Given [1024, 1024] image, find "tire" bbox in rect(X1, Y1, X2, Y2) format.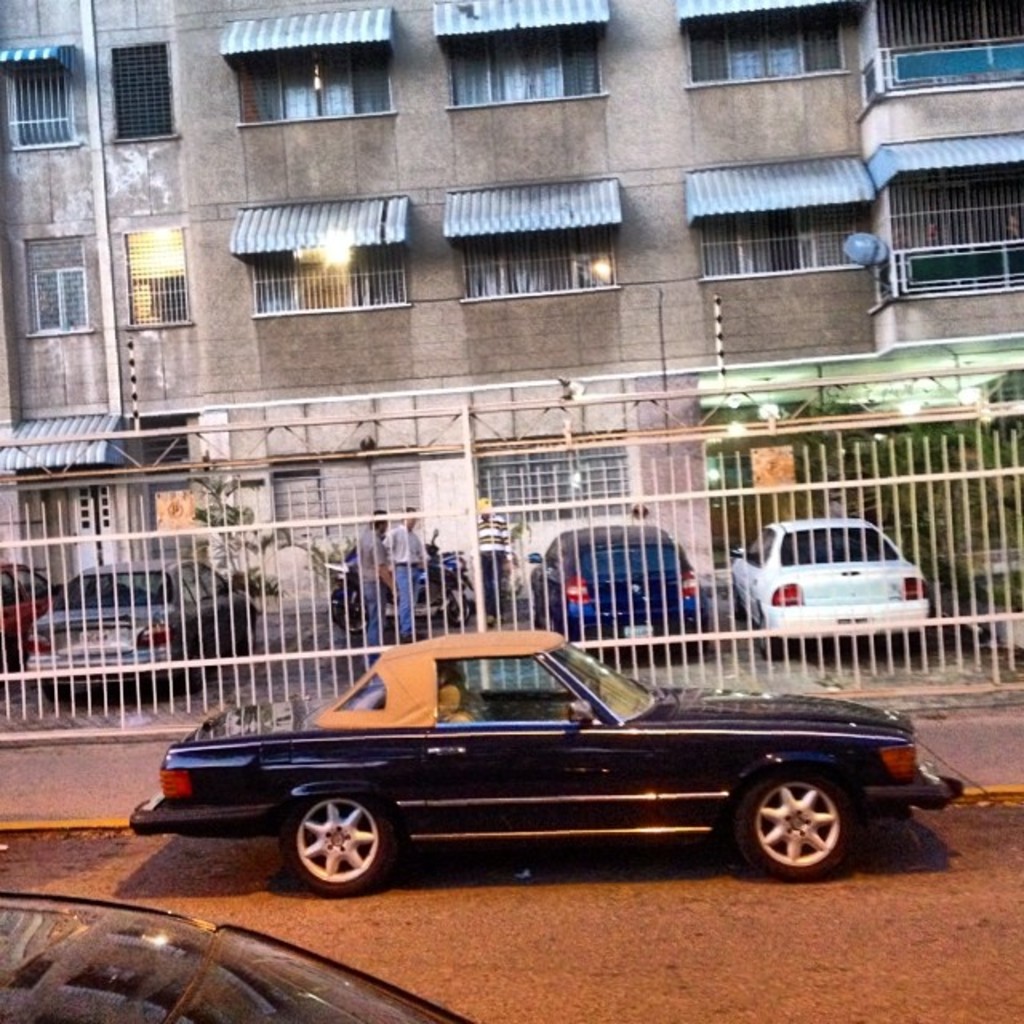
rect(243, 613, 254, 650).
